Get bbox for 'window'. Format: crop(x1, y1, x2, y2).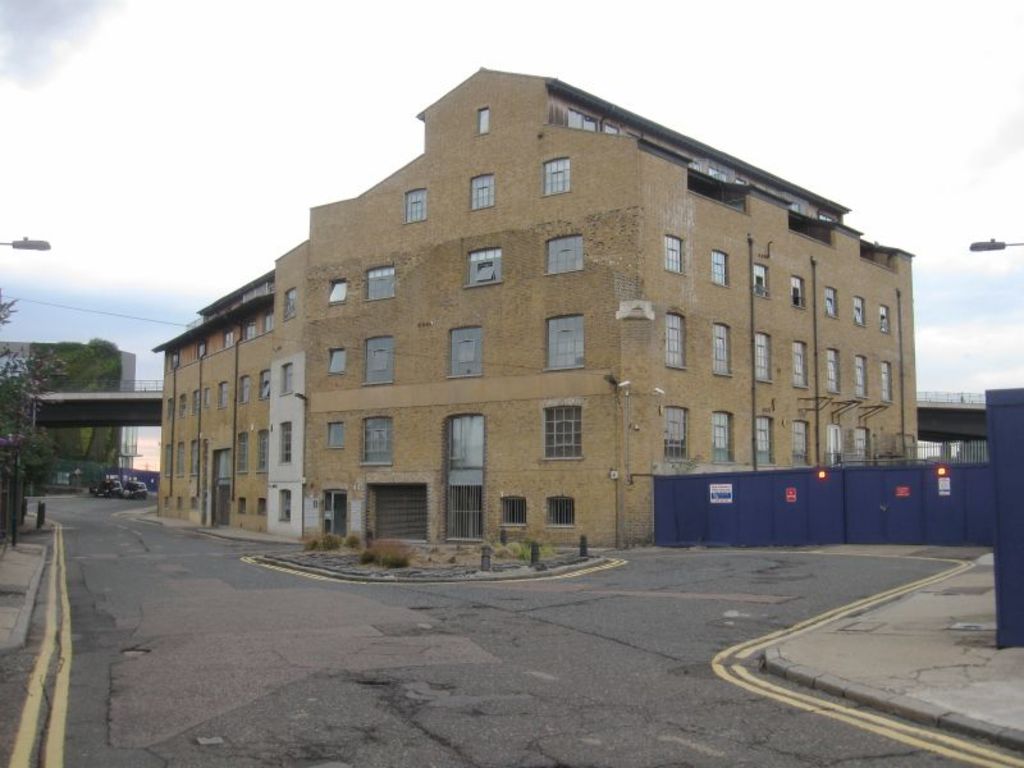
crop(666, 403, 690, 467).
